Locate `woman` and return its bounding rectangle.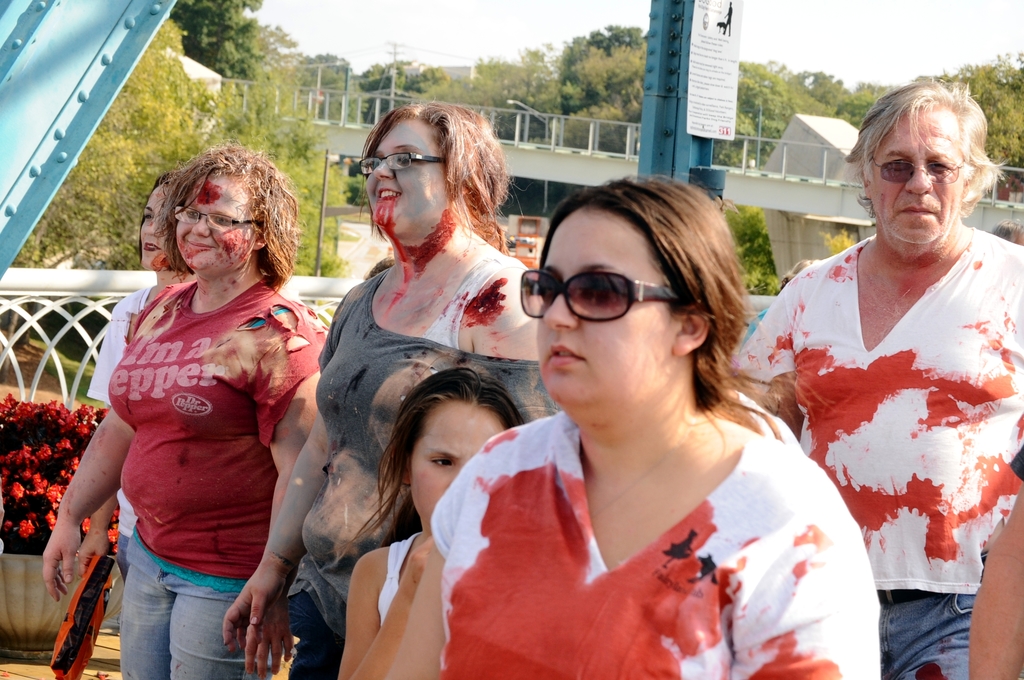
[433,179,882,671].
